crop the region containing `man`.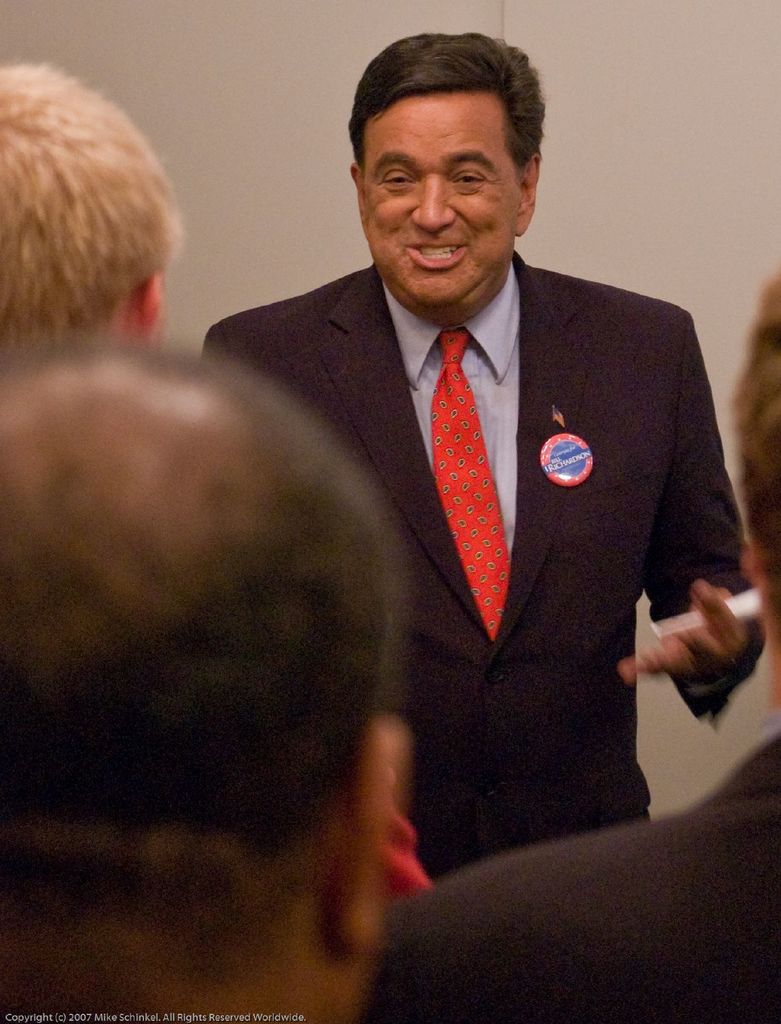
Crop region: l=0, t=49, r=187, b=357.
